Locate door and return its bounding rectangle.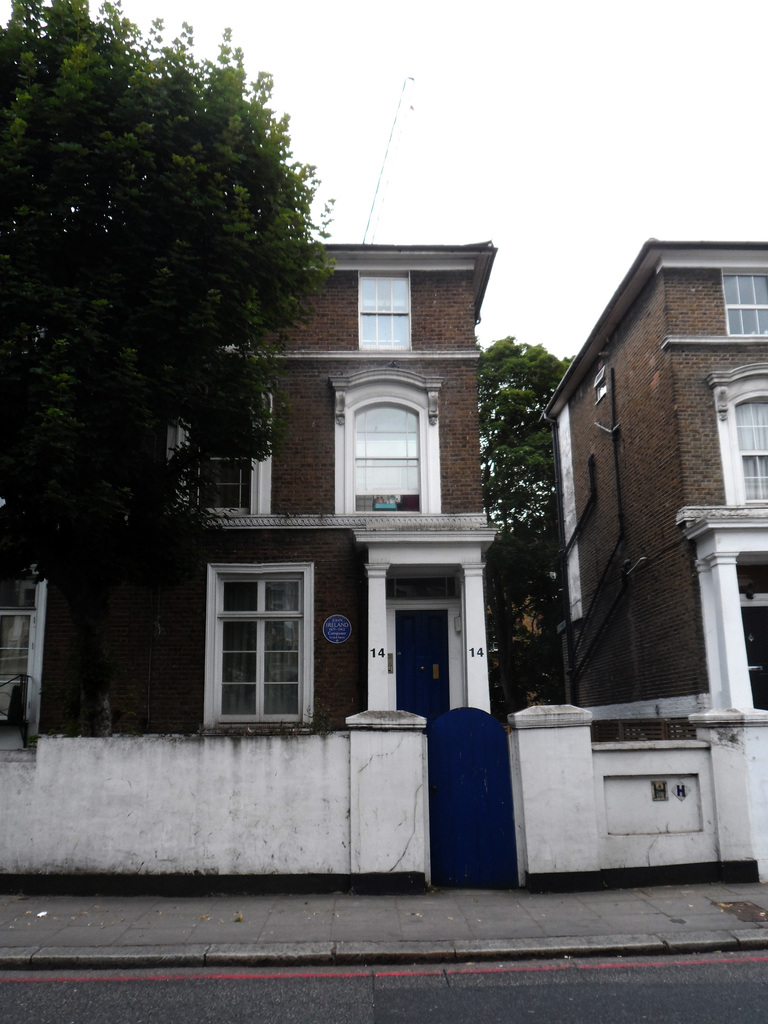
396:612:448:719.
